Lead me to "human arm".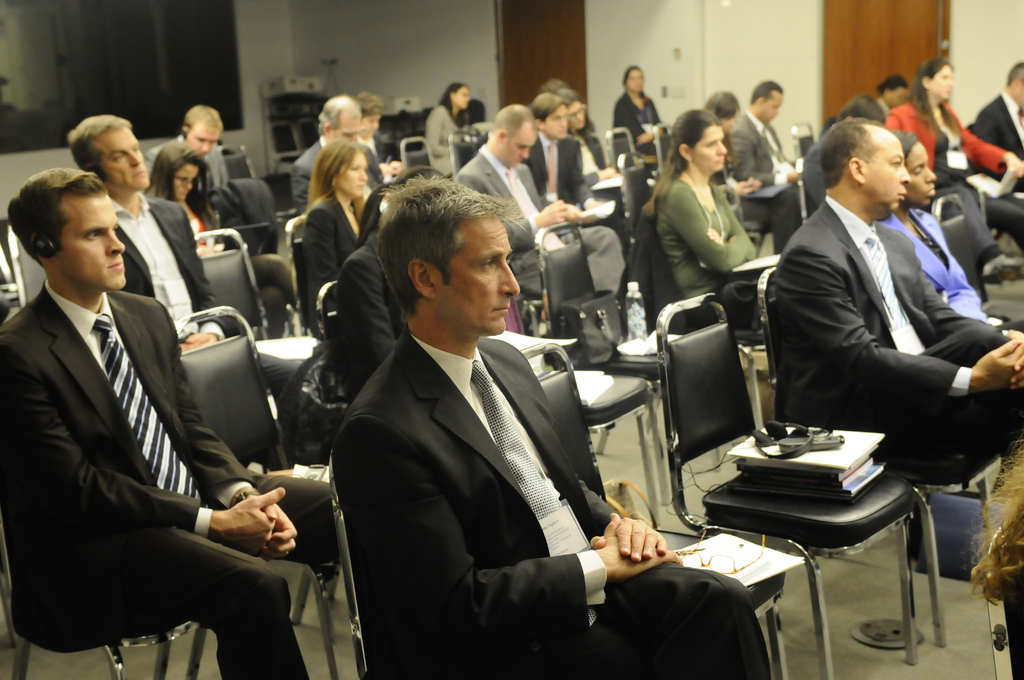
Lead to 0 357 286 555.
